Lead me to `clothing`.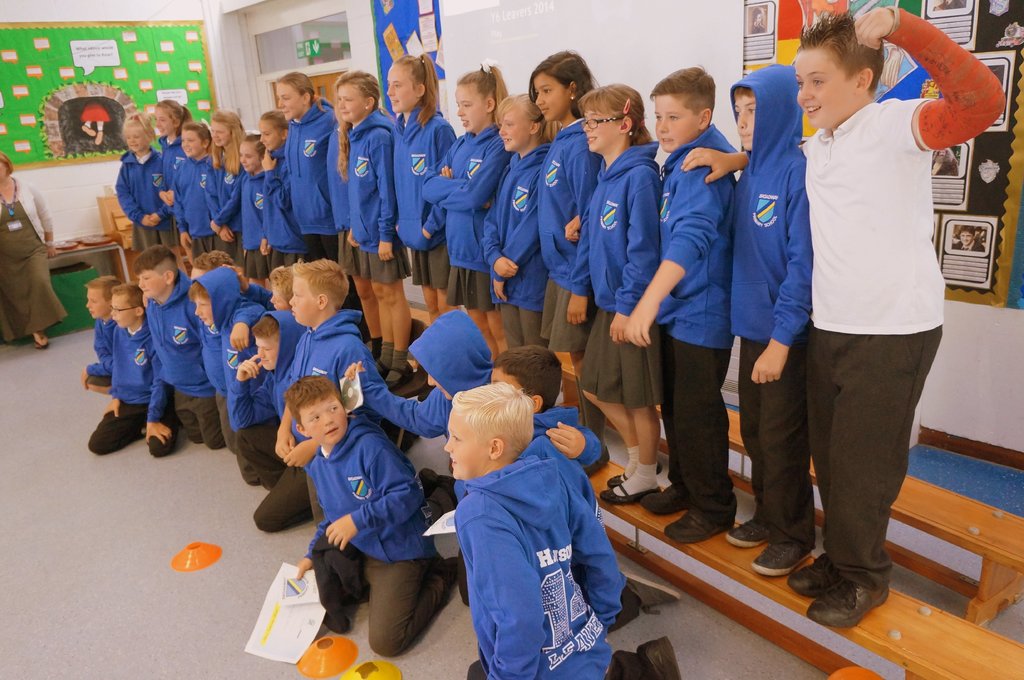
Lead to (262, 150, 315, 274).
